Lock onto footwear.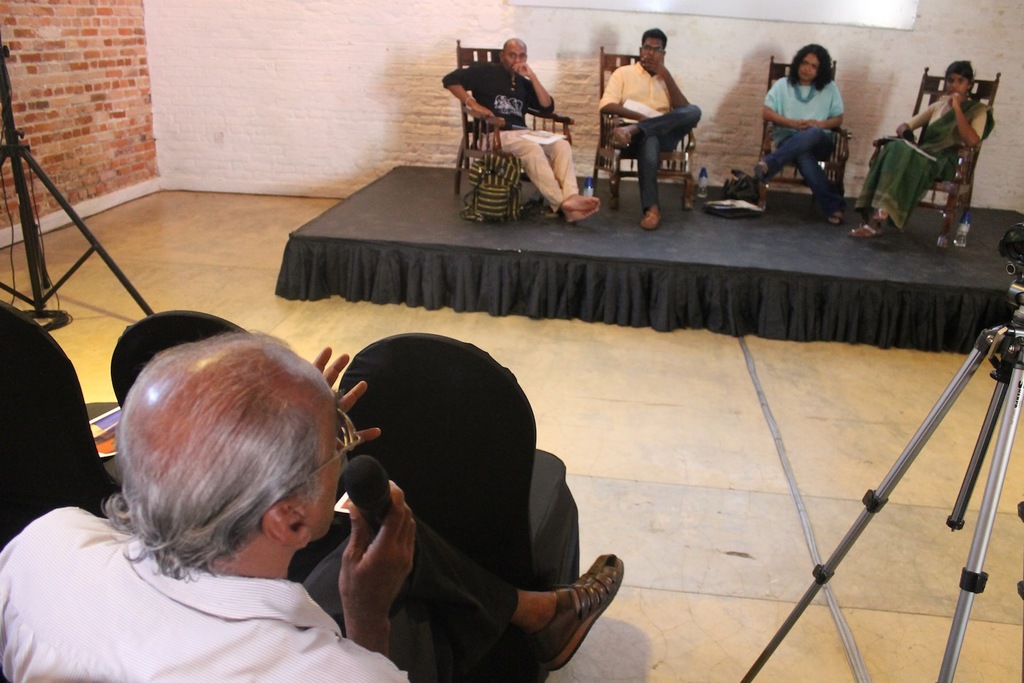
Locked: 819, 204, 846, 228.
